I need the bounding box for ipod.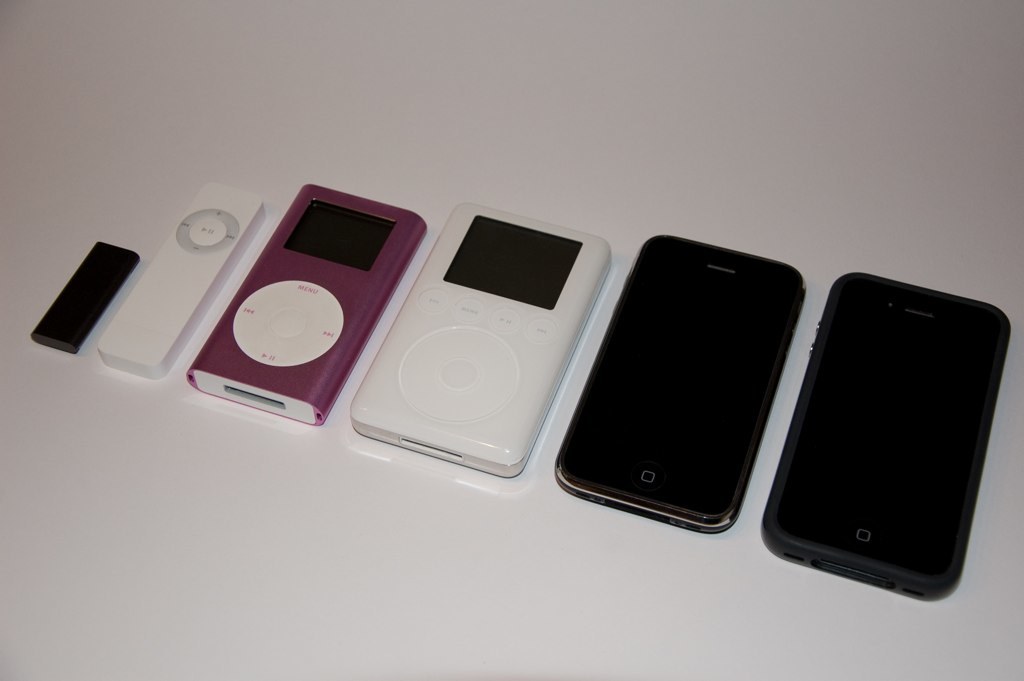
Here it is: BBox(185, 184, 428, 425).
